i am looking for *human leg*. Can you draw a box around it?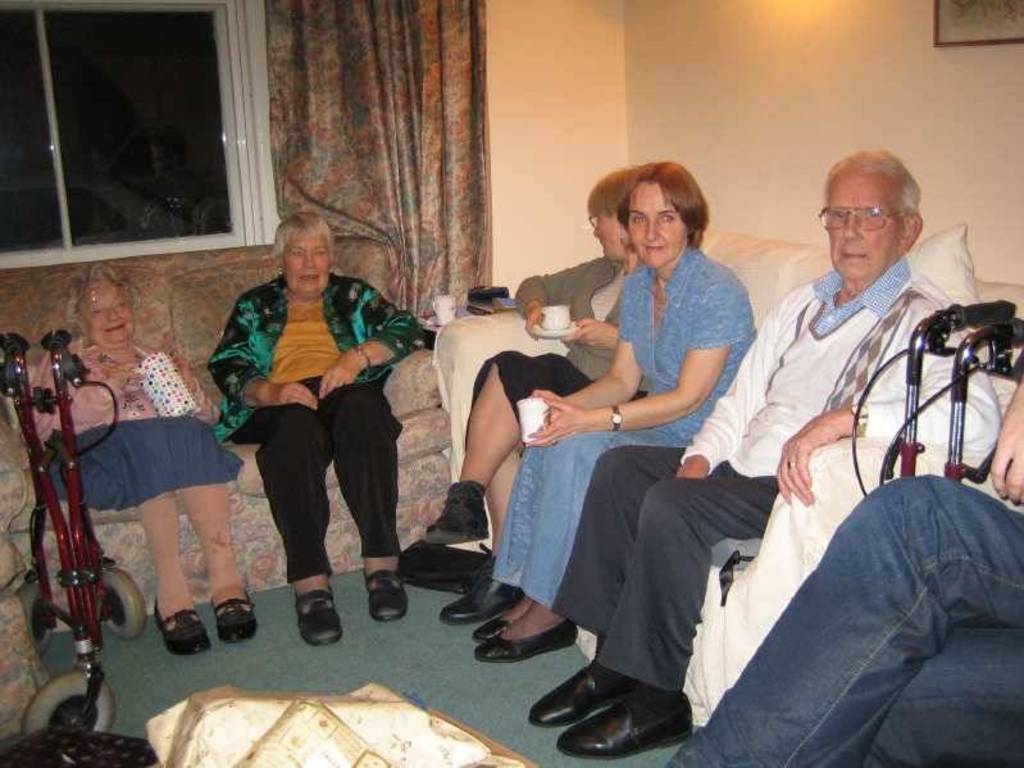
Sure, the bounding box is <box>176,478,256,642</box>.
